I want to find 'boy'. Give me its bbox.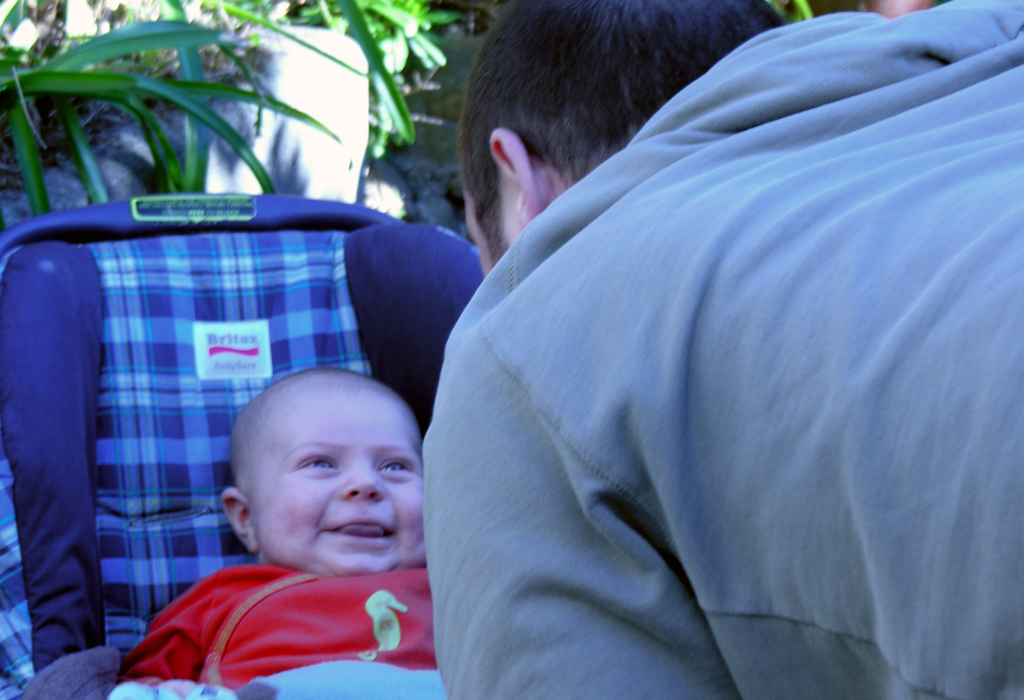
(x1=109, y1=370, x2=446, y2=699).
